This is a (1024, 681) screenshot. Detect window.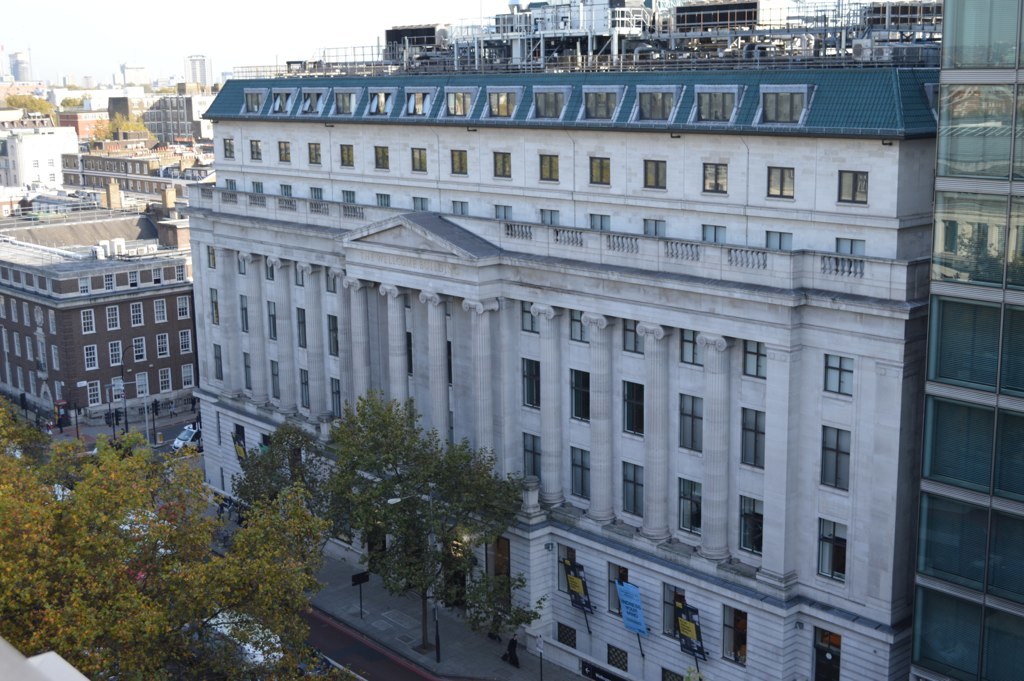
box=[179, 332, 195, 356].
